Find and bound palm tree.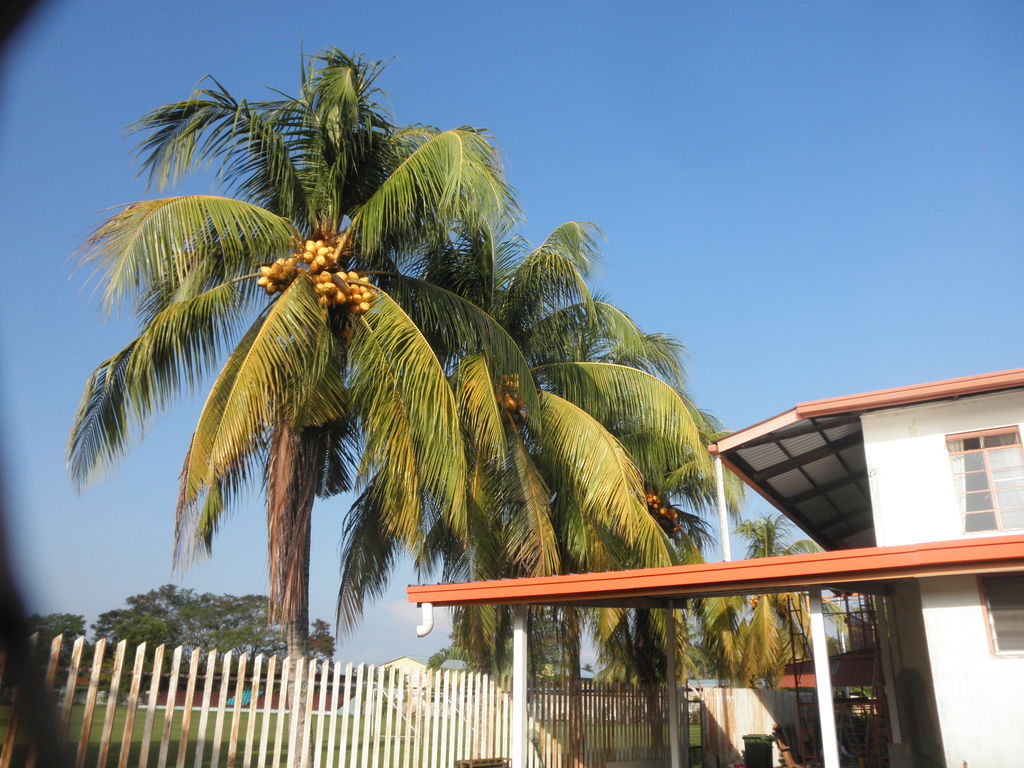
Bound: 368,270,667,675.
